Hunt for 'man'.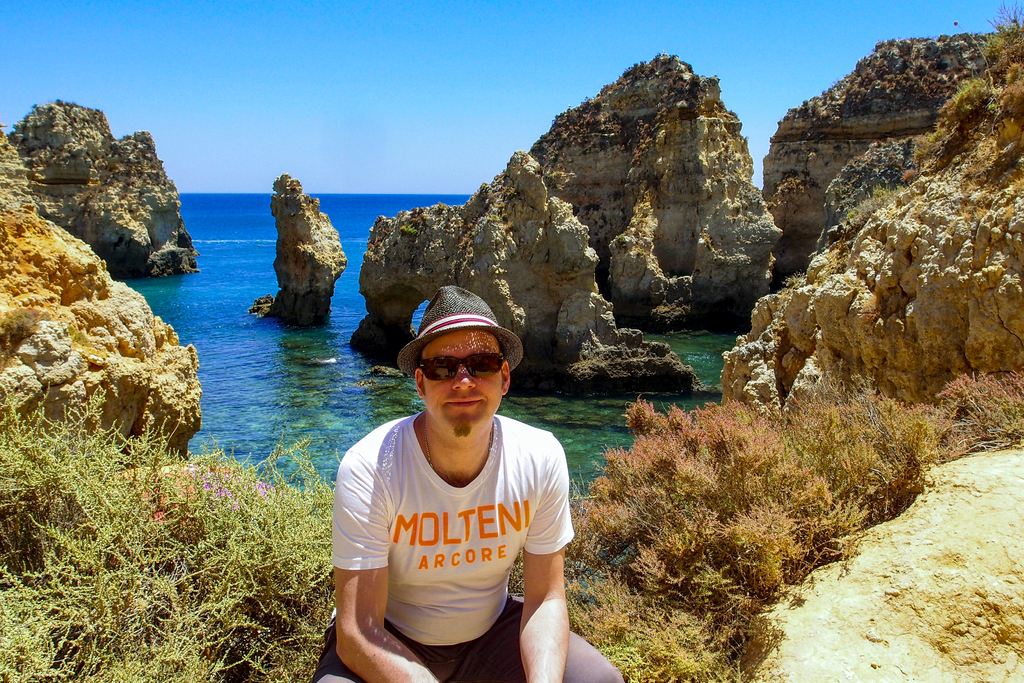
Hunted down at <bbox>317, 284, 581, 675</bbox>.
